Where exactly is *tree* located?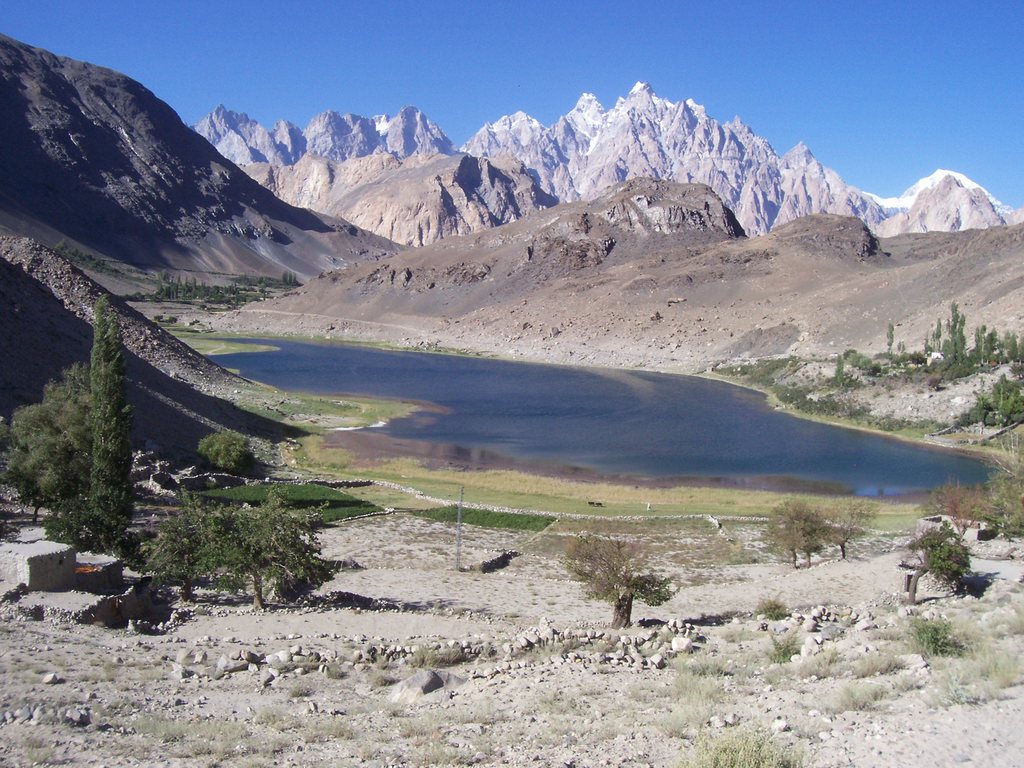
Its bounding box is (895,521,980,616).
